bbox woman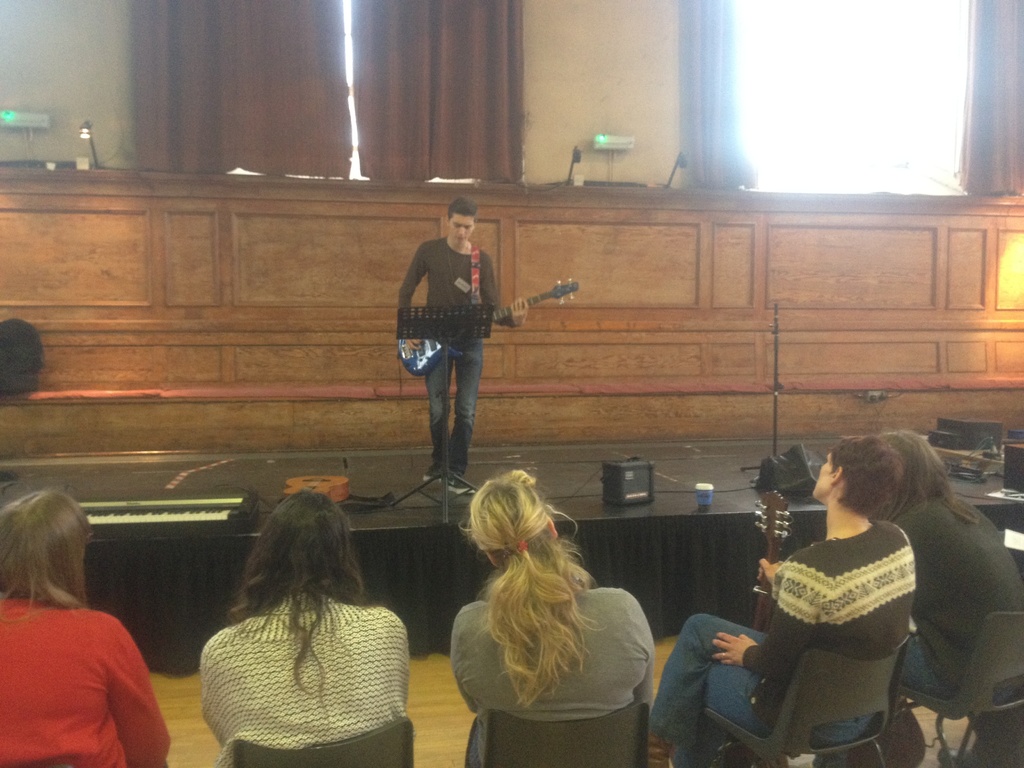
left=196, top=485, right=410, bottom=767
